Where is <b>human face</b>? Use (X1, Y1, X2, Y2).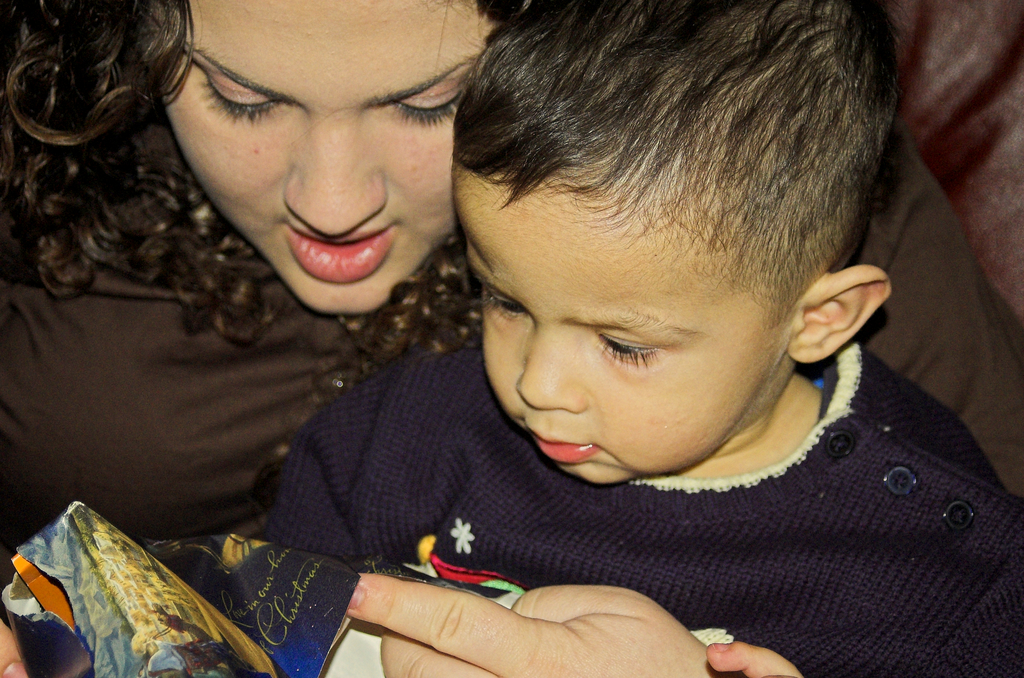
(160, 0, 495, 312).
